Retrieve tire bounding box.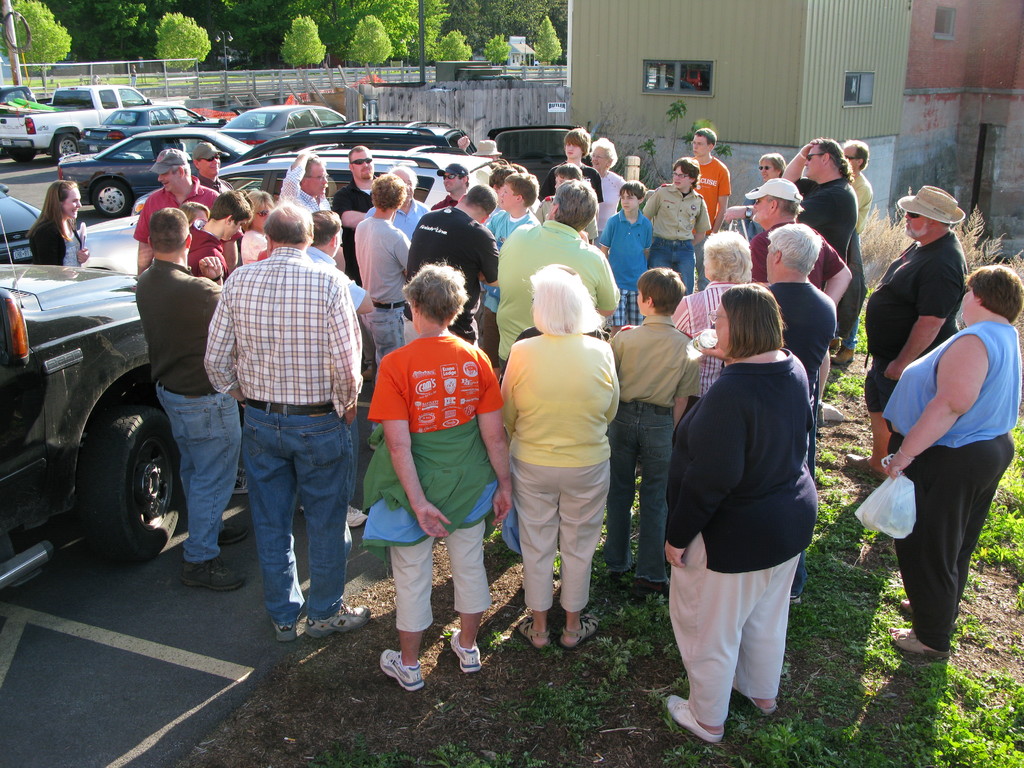
Bounding box: bbox(83, 403, 179, 560).
